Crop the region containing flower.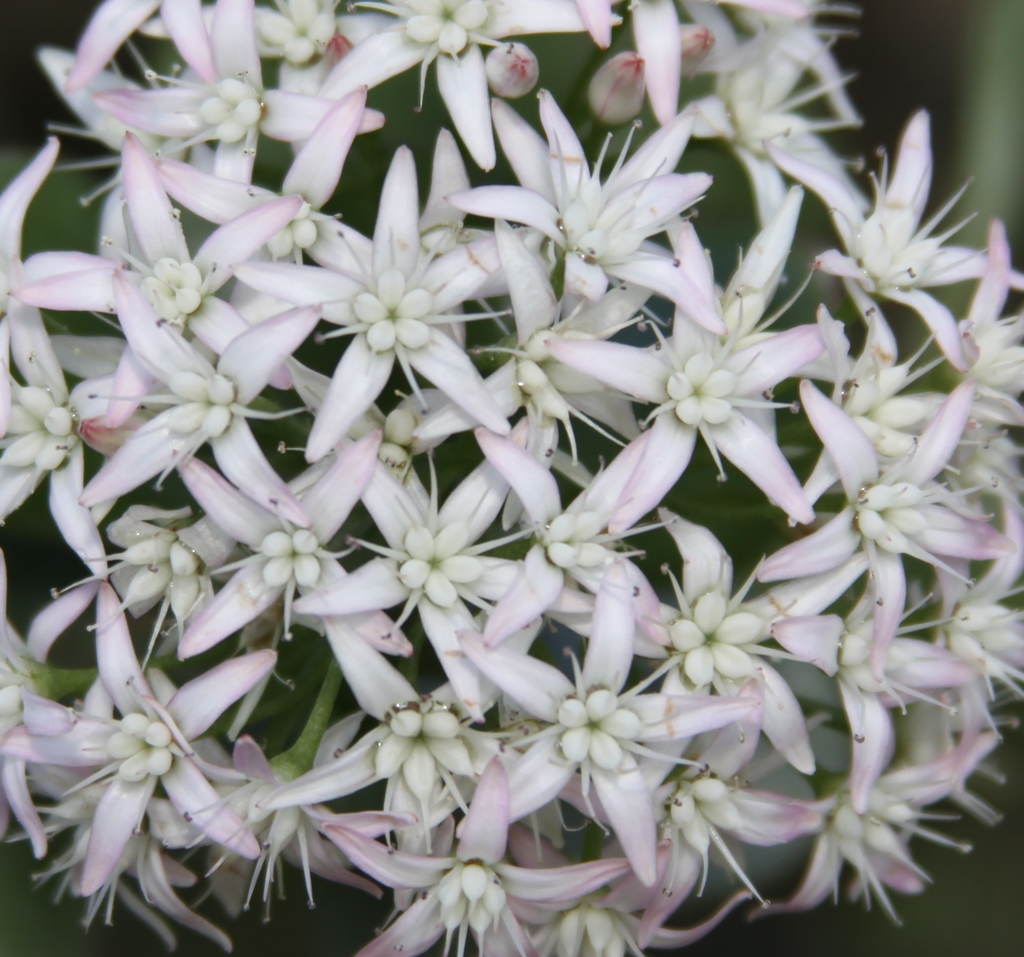
Crop region: region(455, 563, 746, 880).
